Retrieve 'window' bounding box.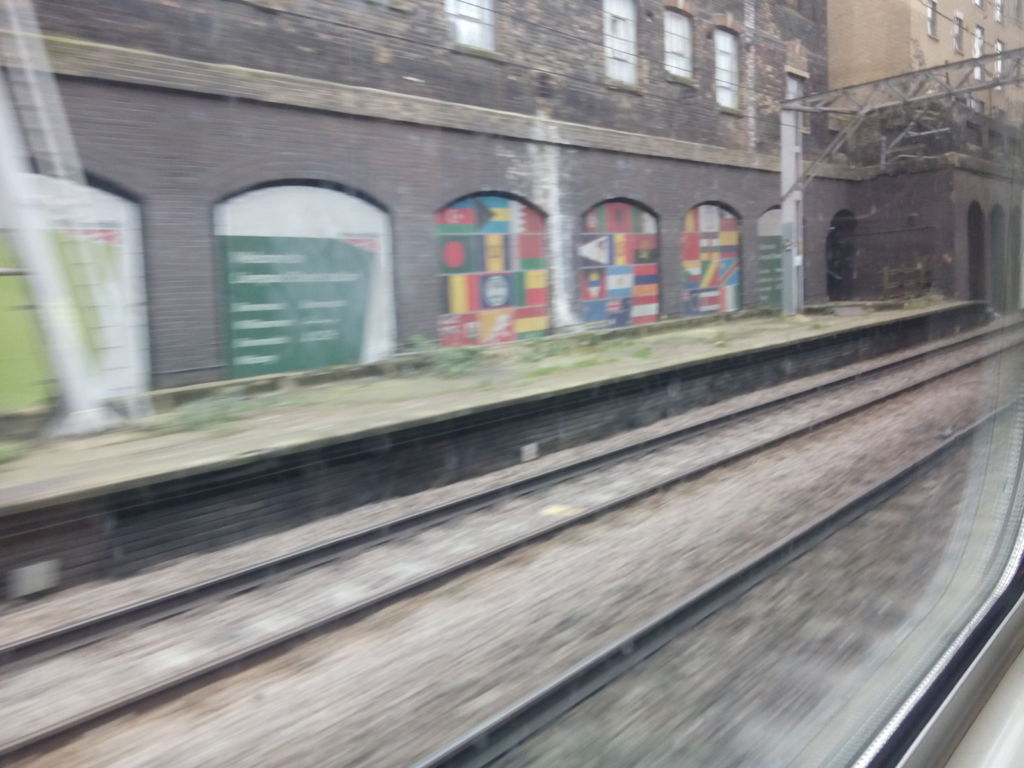
Bounding box: {"x1": 607, "y1": 0, "x2": 643, "y2": 97}.
